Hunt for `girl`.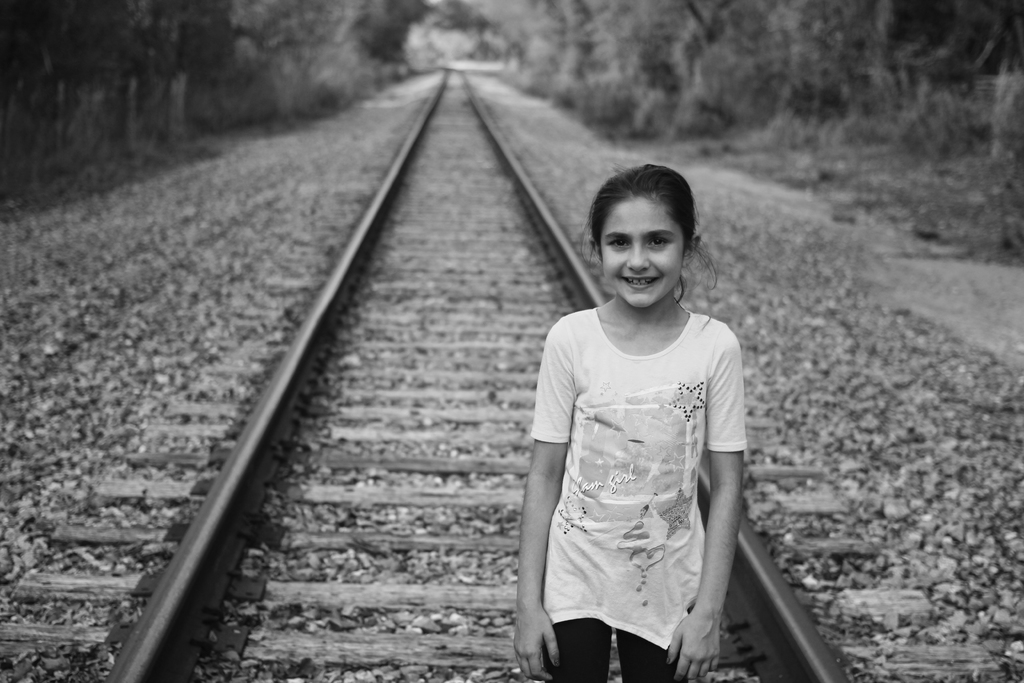
Hunted down at box(513, 160, 753, 682).
